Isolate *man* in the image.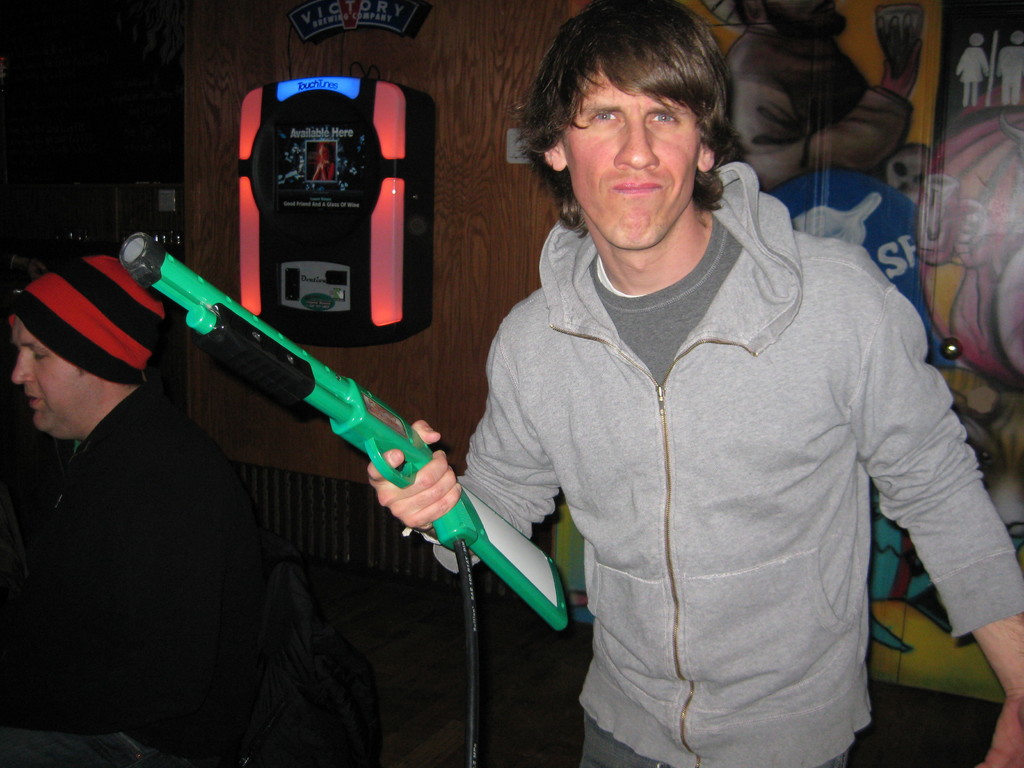
Isolated region: (left=0, top=240, right=308, bottom=740).
